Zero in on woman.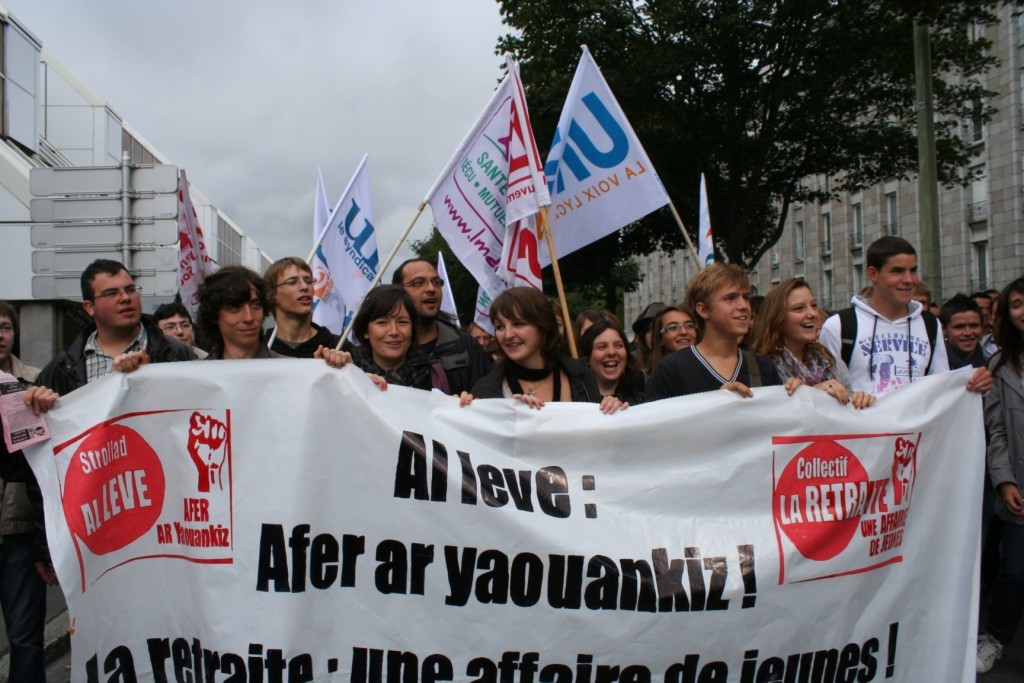
Zeroed in: l=646, t=304, r=699, b=359.
